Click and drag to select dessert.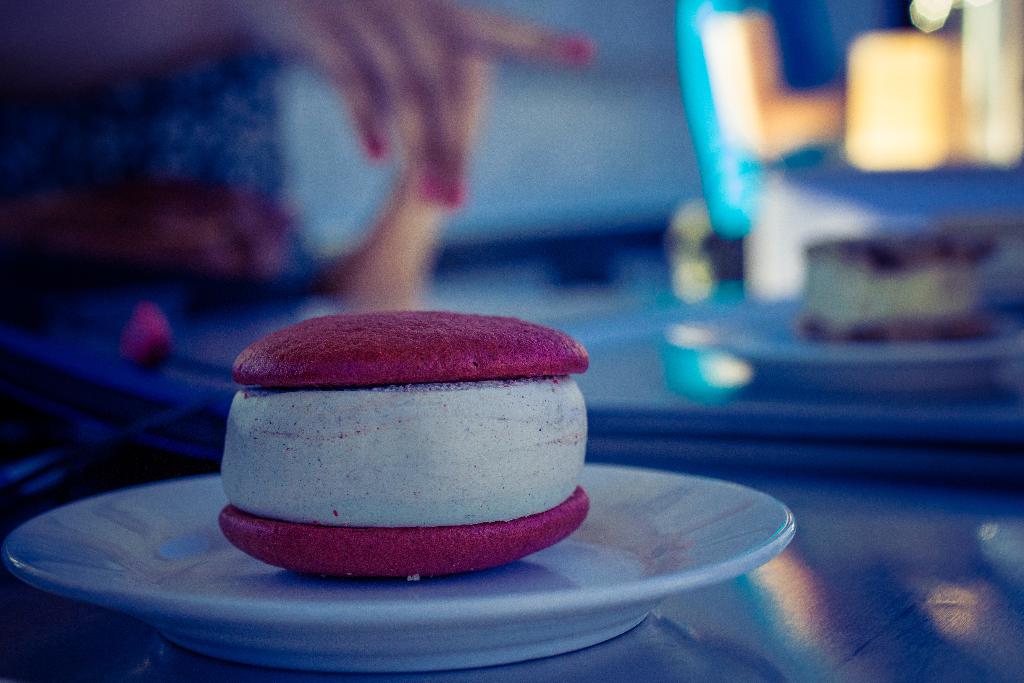
Selection: (x1=218, y1=311, x2=593, y2=577).
